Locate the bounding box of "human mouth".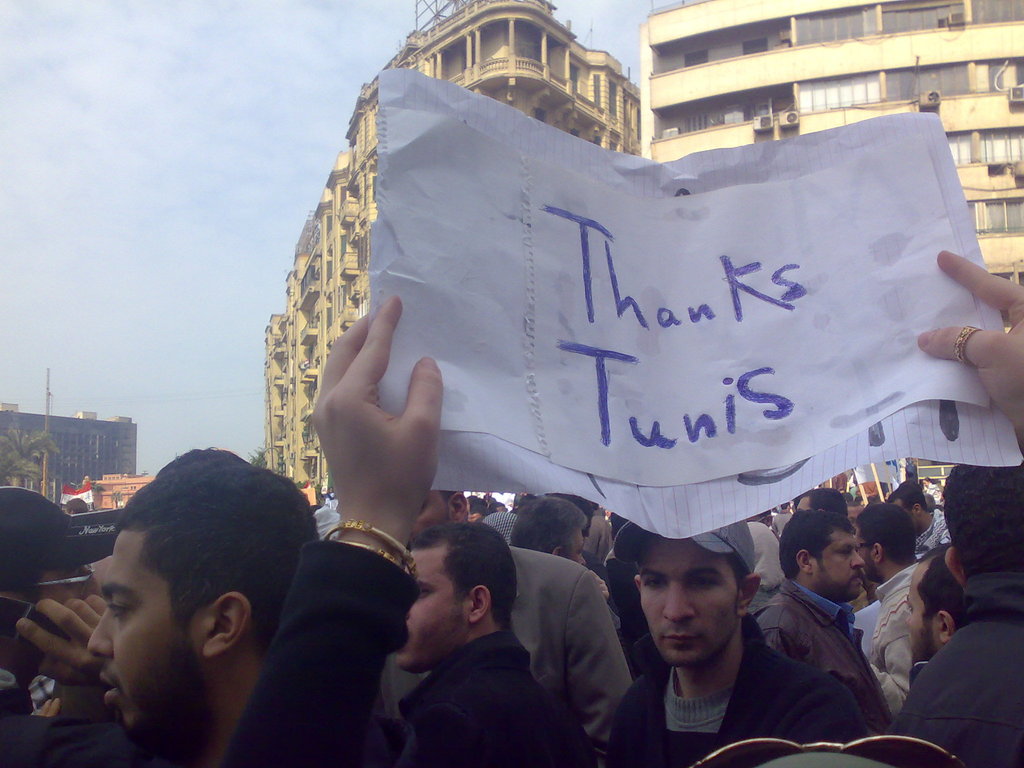
Bounding box: <box>849,574,863,584</box>.
